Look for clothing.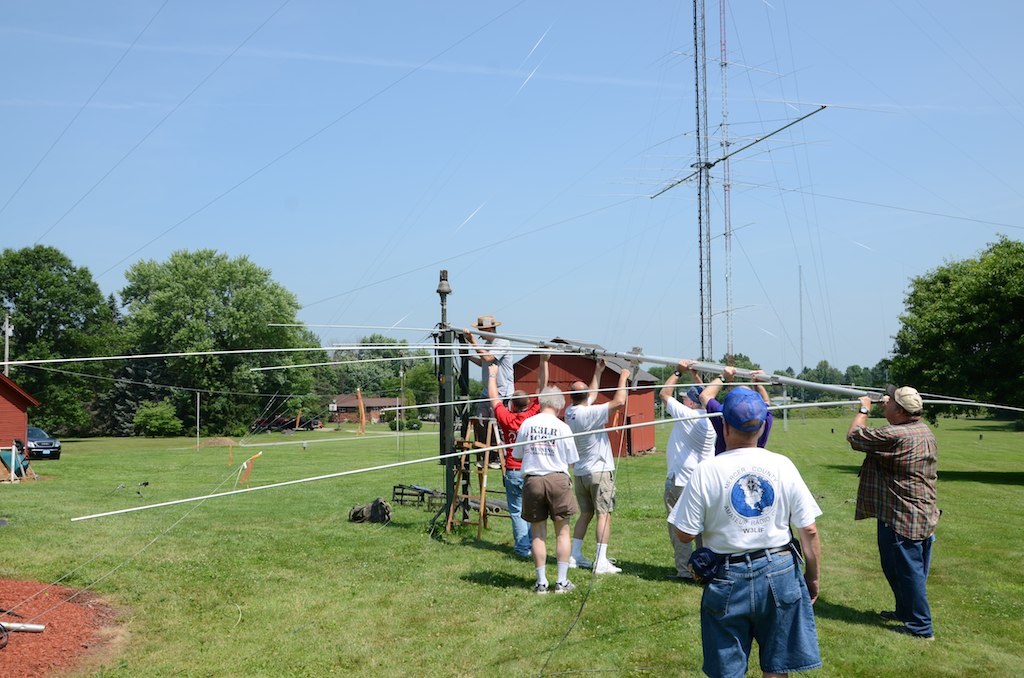
Found: box(560, 396, 618, 507).
